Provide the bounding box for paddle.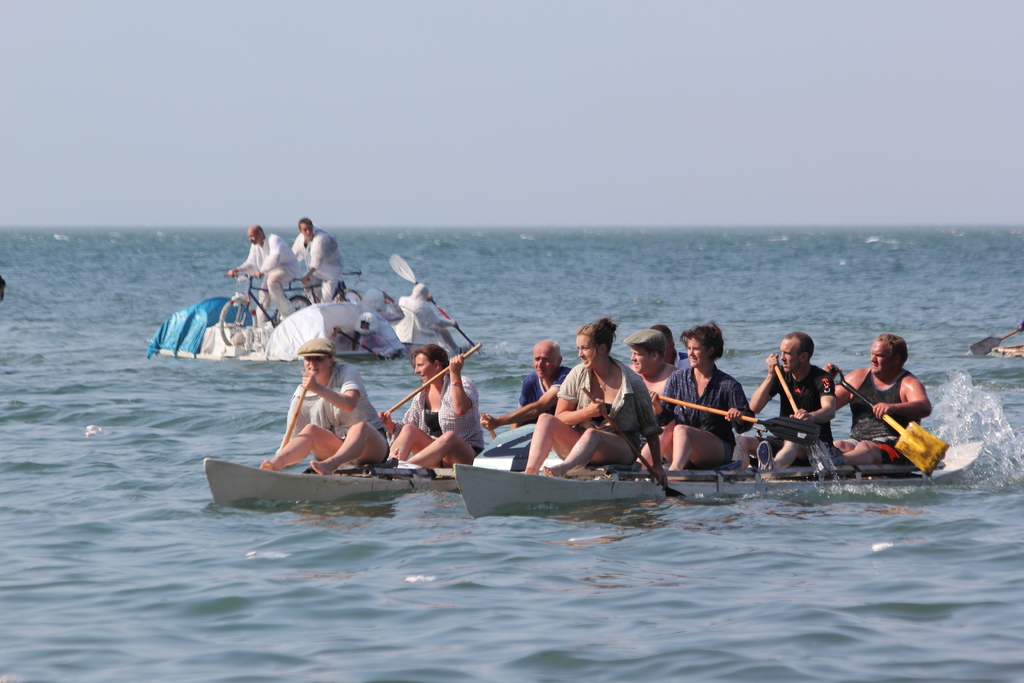
{"x1": 392, "y1": 342, "x2": 484, "y2": 411}.
